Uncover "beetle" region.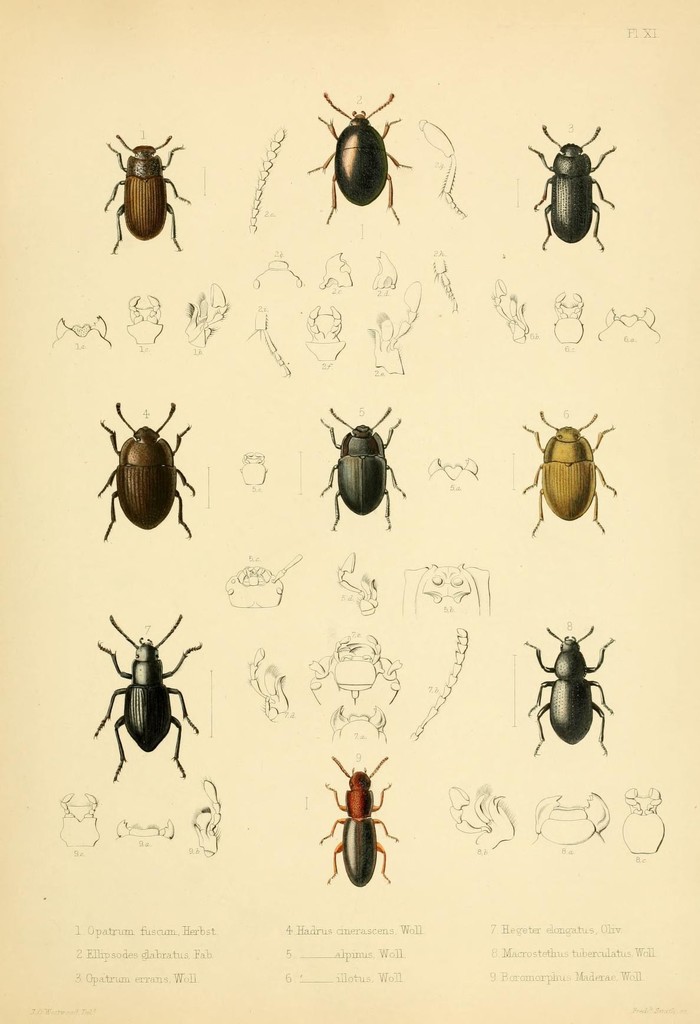
Uncovered: select_region(521, 627, 614, 758).
